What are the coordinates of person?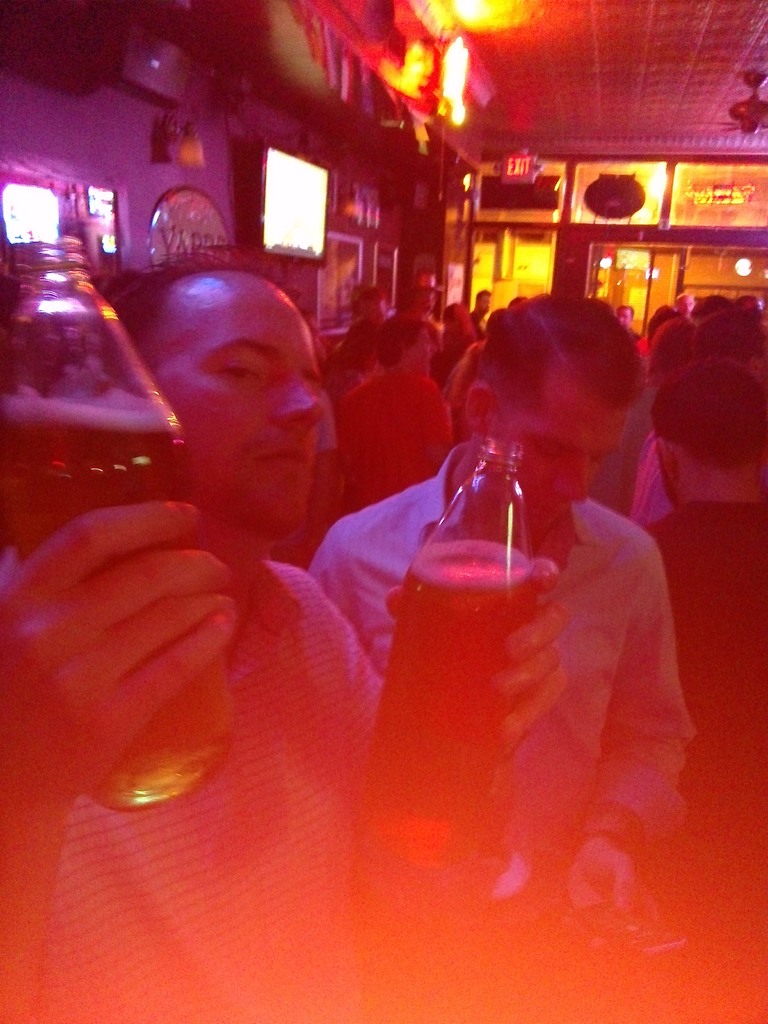
<box>649,371,767,1023</box>.
